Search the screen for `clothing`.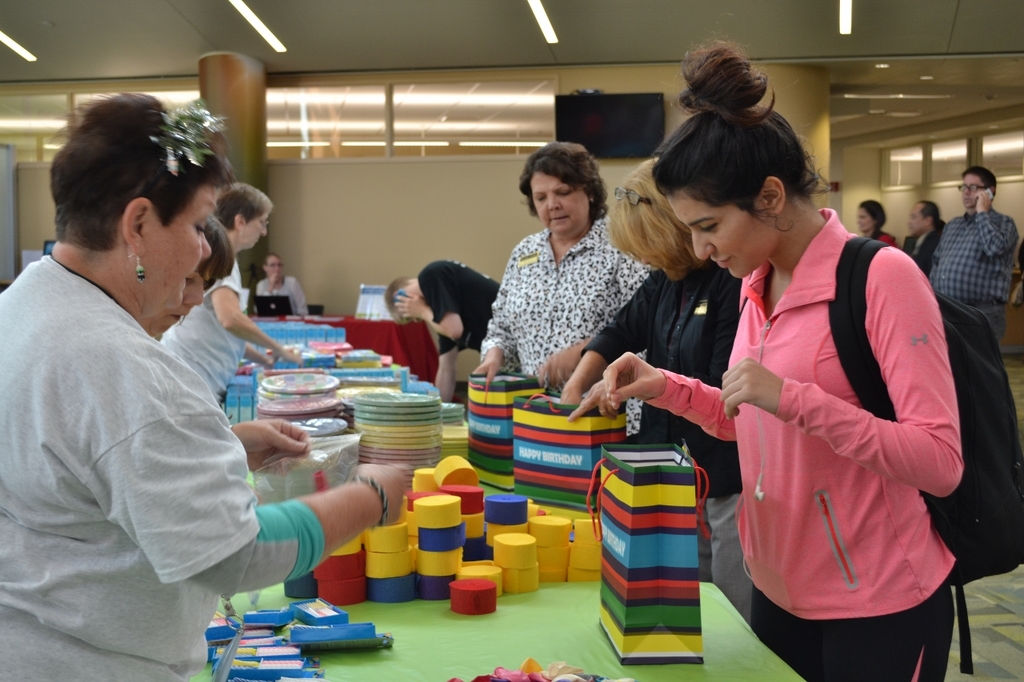
Found at <box>578,257,750,620</box>.
